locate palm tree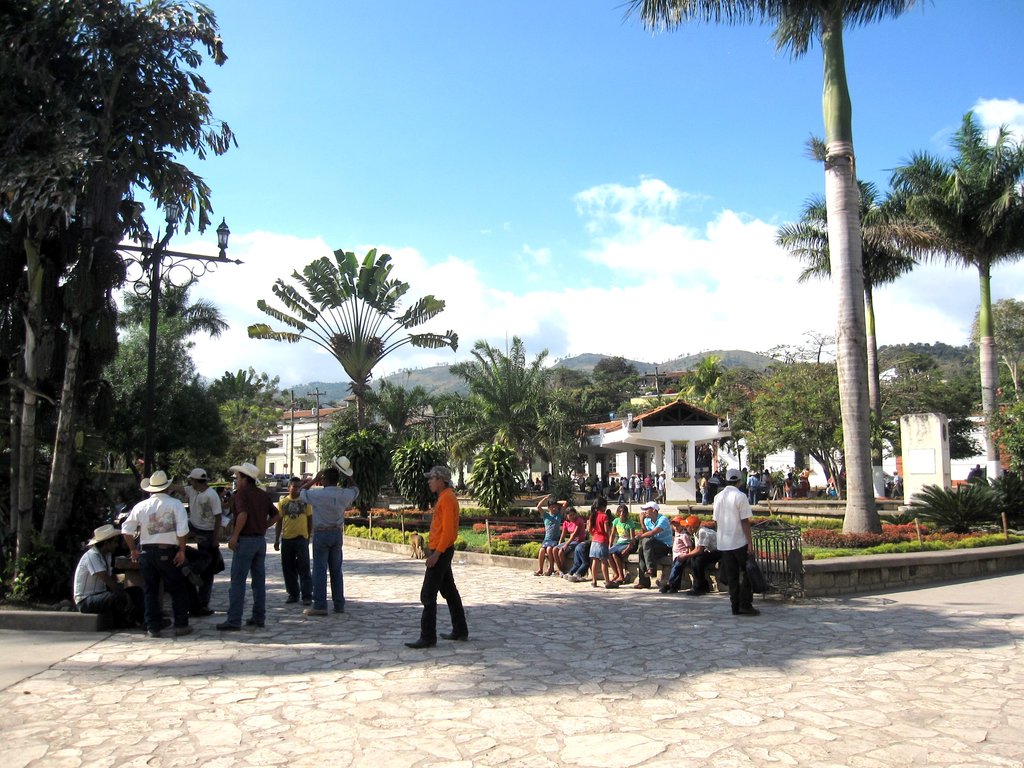
898/102/1023/478
